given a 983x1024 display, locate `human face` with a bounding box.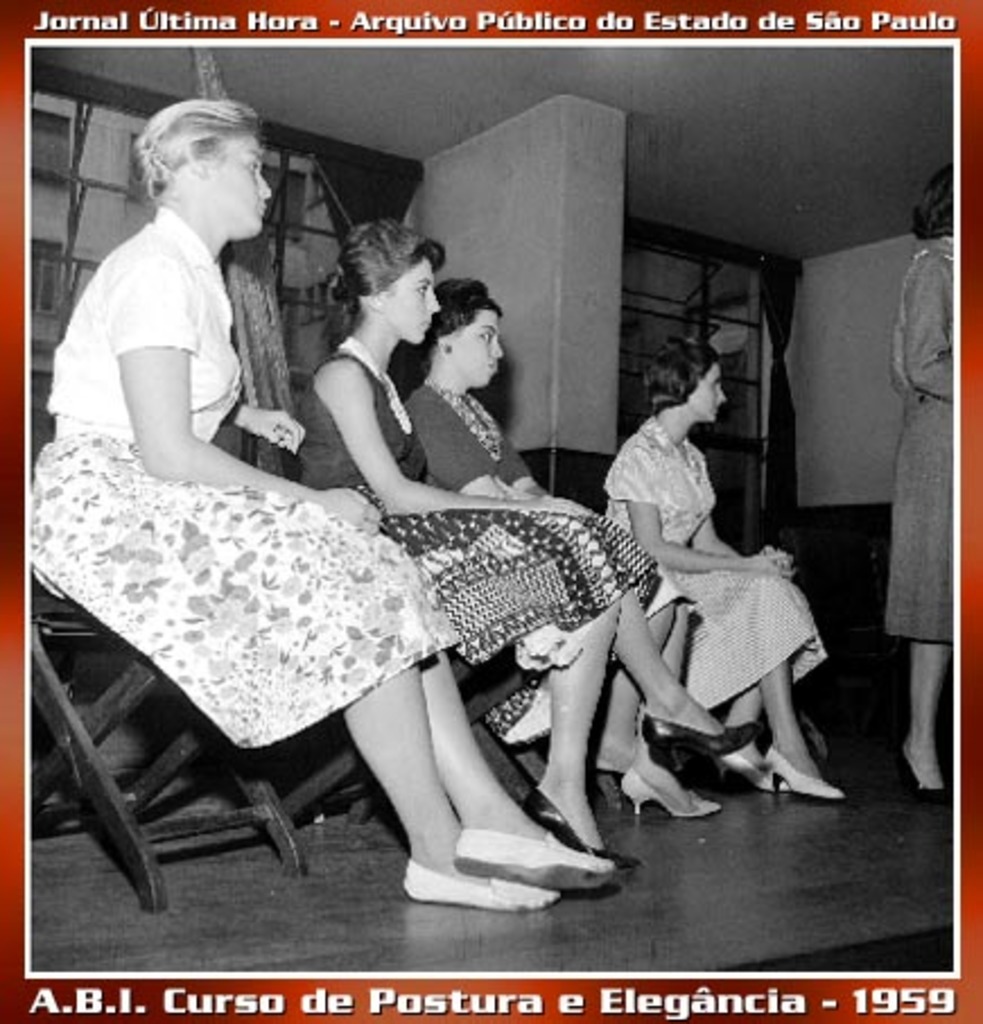
Located: bbox=[389, 260, 438, 341].
